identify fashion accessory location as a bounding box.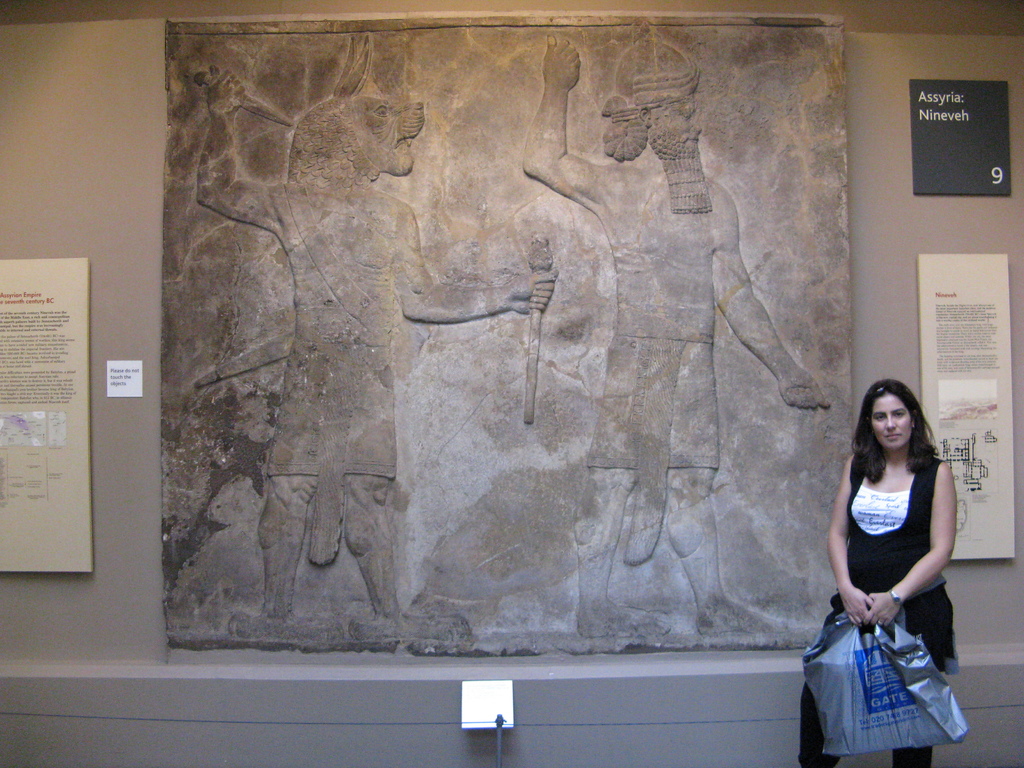
pyautogui.locateOnScreen(871, 385, 891, 392).
